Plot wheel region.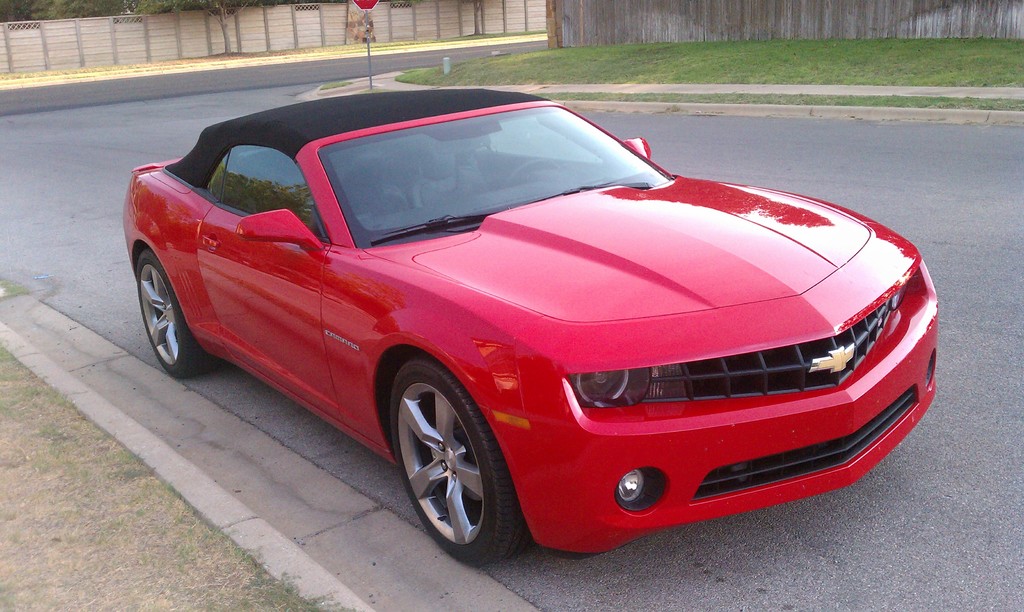
Plotted at x1=394, y1=357, x2=537, y2=565.
